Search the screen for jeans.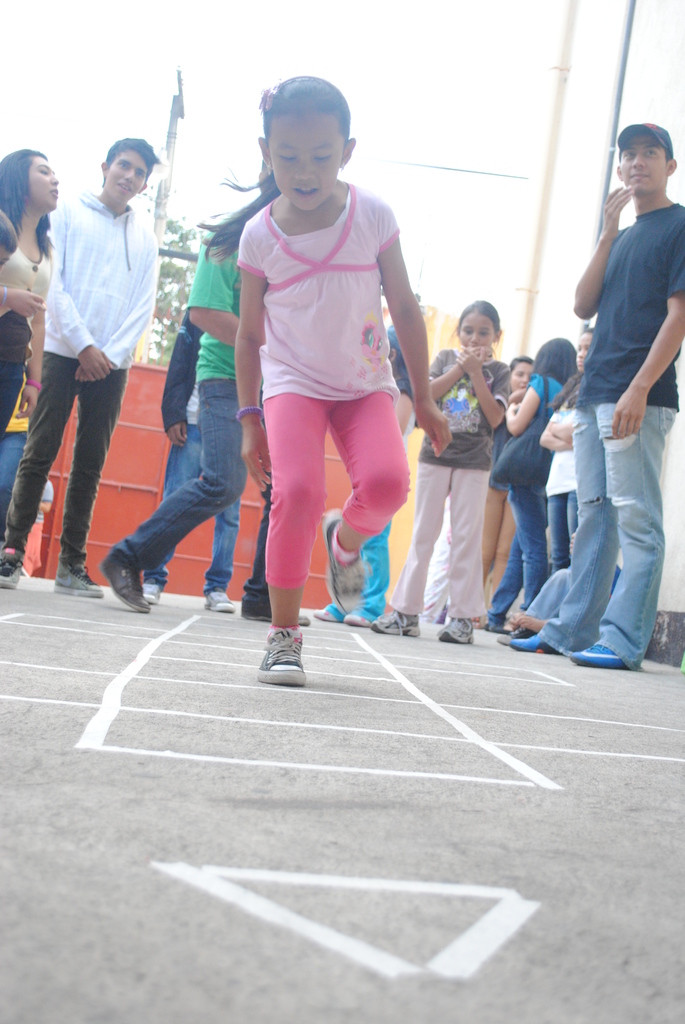
Found at (161,424,214,488).
